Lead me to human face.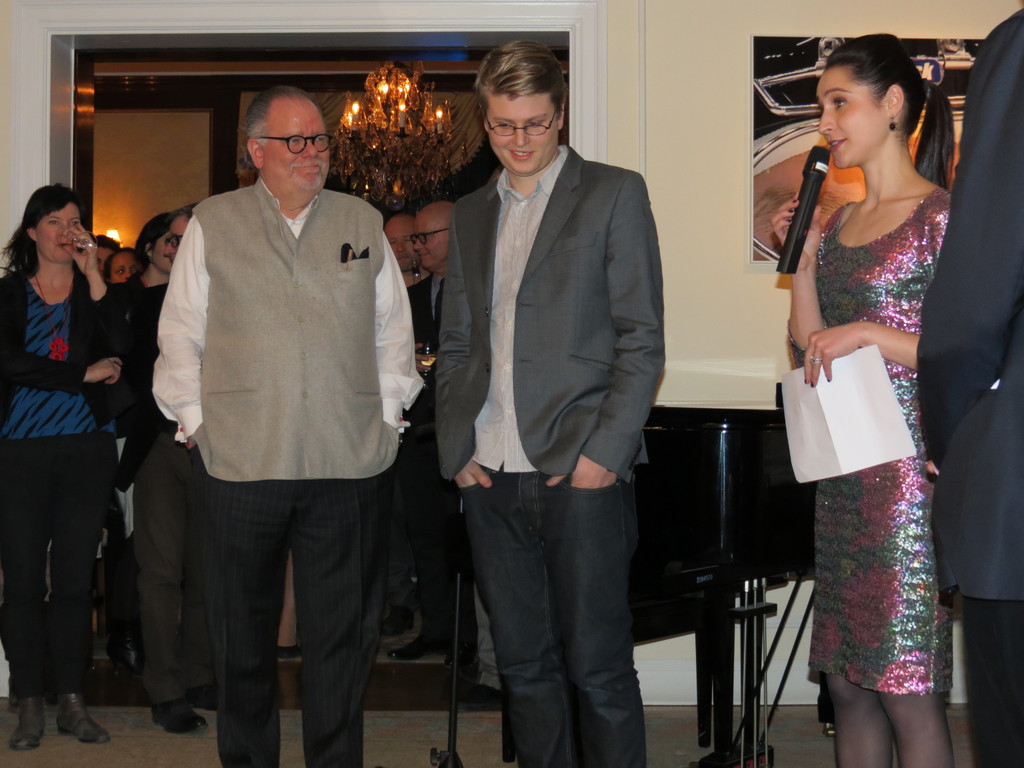
Lead to l=95, t=244, r=113, b=273.
